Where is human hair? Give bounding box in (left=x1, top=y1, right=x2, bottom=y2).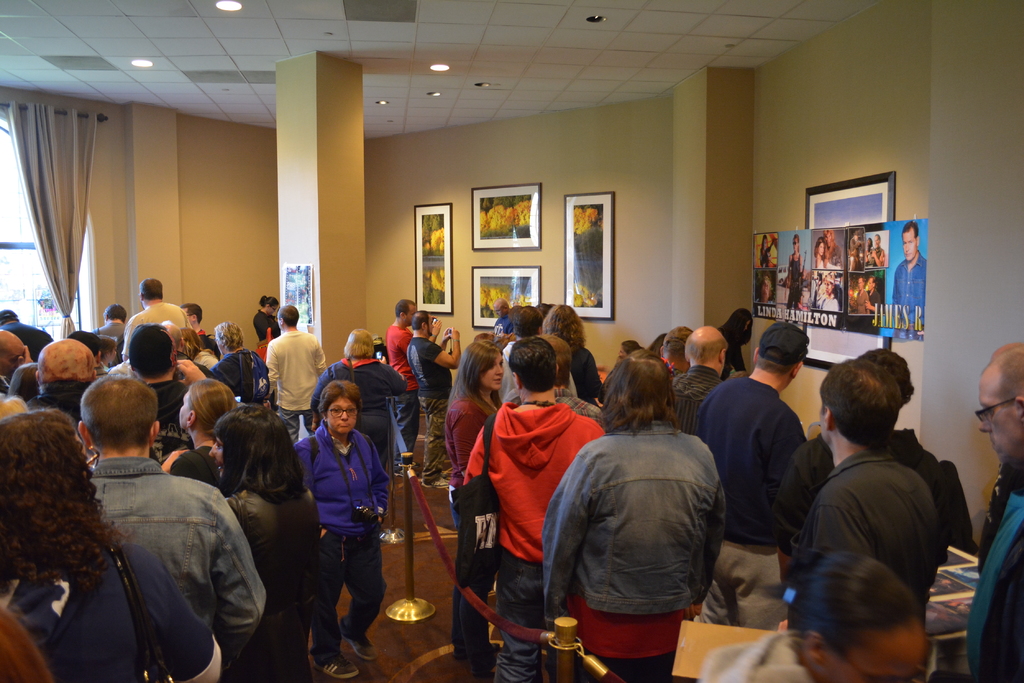
(left=96, top=333, right=117, bottom=358).
